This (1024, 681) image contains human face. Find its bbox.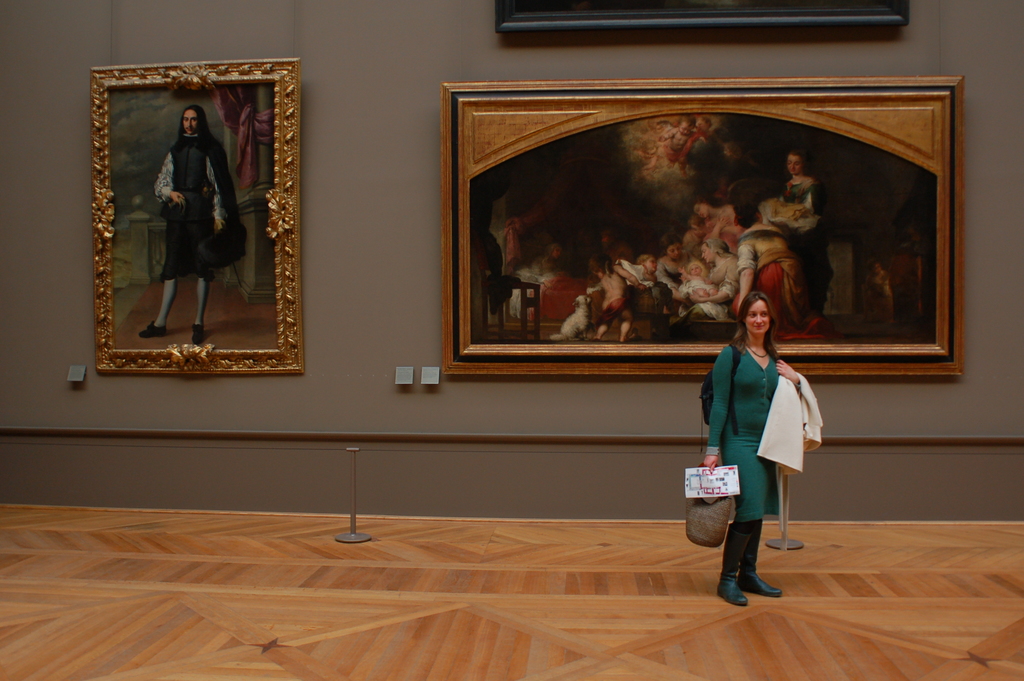
l=697, t=206, r=705, b=217.
